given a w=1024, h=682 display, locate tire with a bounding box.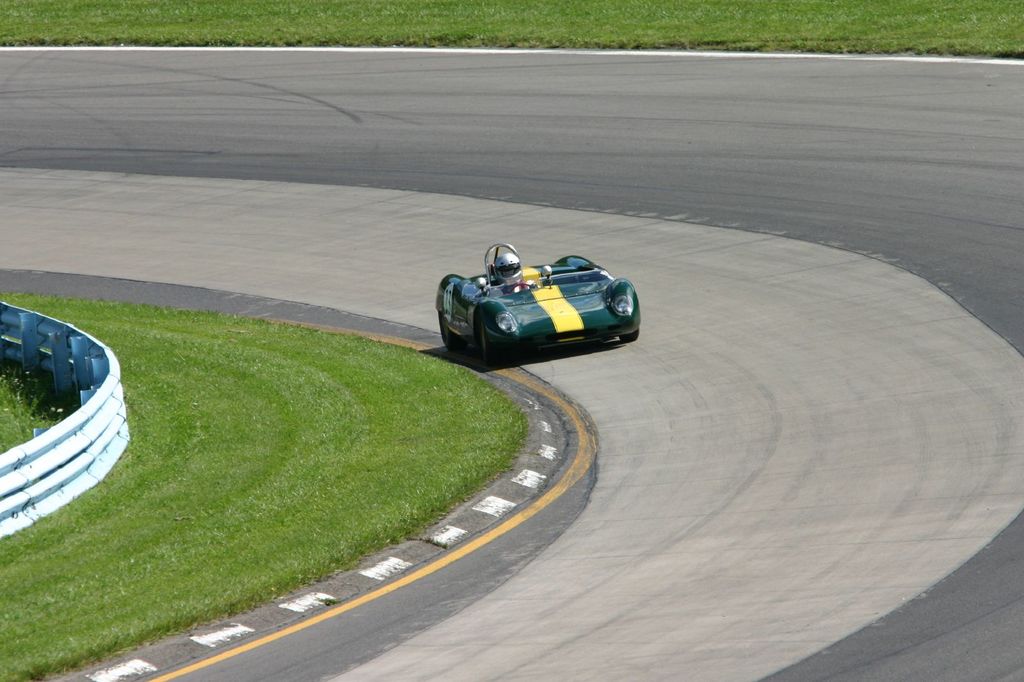
Located: [479,321,499,364].
